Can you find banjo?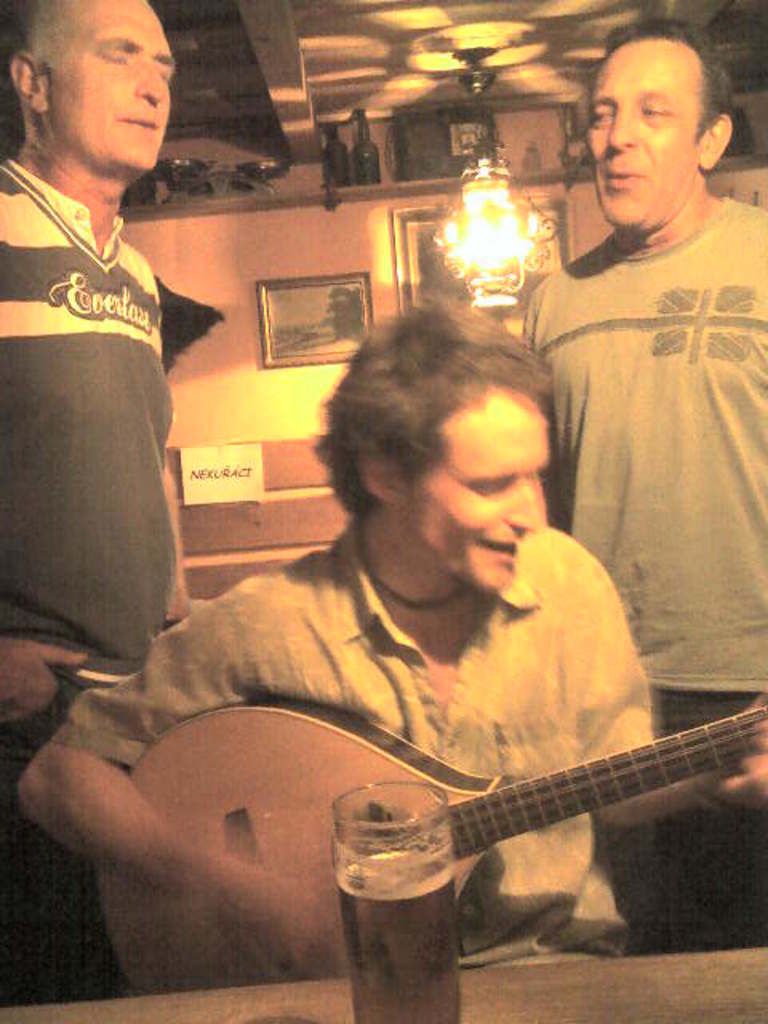
Yes, bounding box: Rect(90, 693, 766, 995).
